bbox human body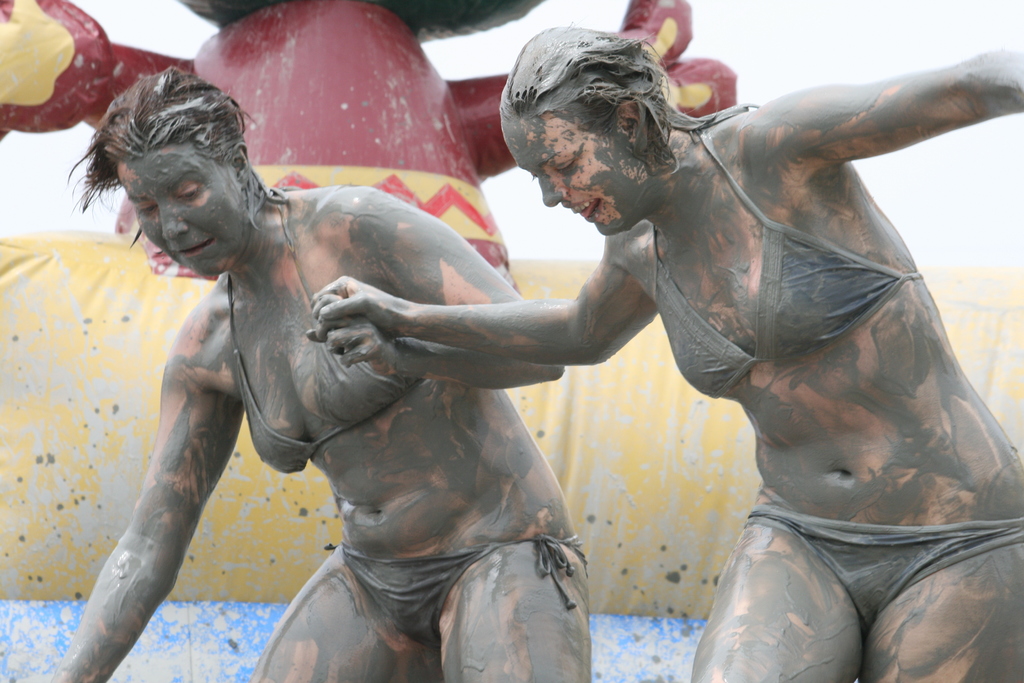
x1=441, y1=25, x2=1021, y2=682
